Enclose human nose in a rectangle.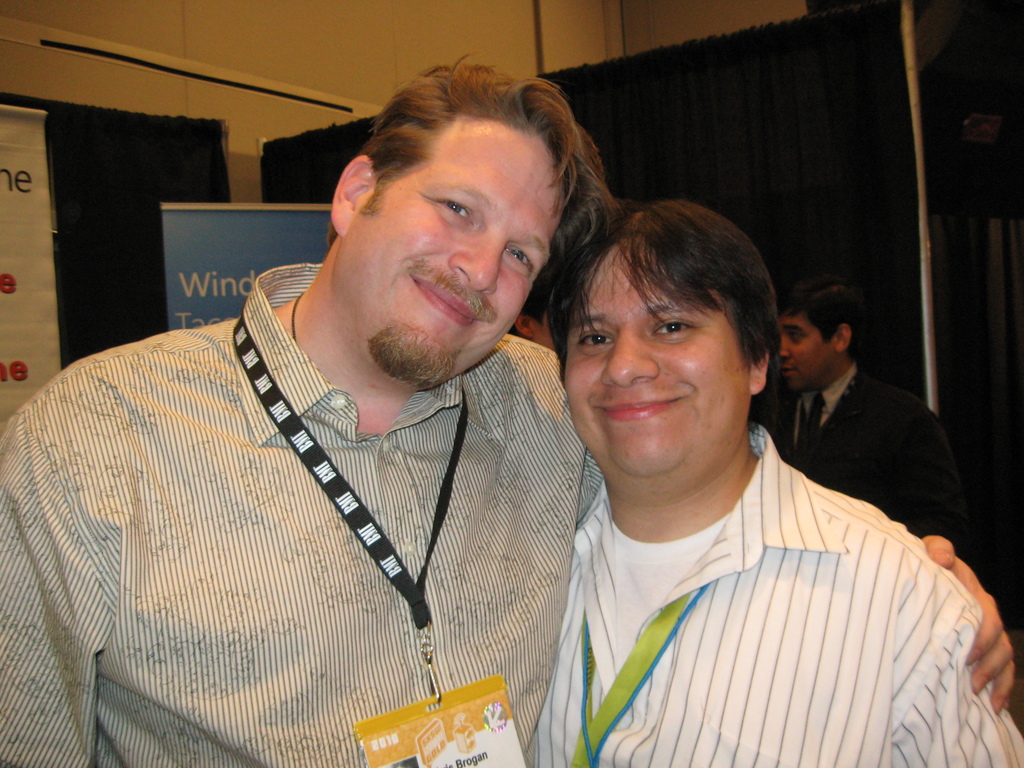
[left=604, top=333, right=662, bottom=387].
